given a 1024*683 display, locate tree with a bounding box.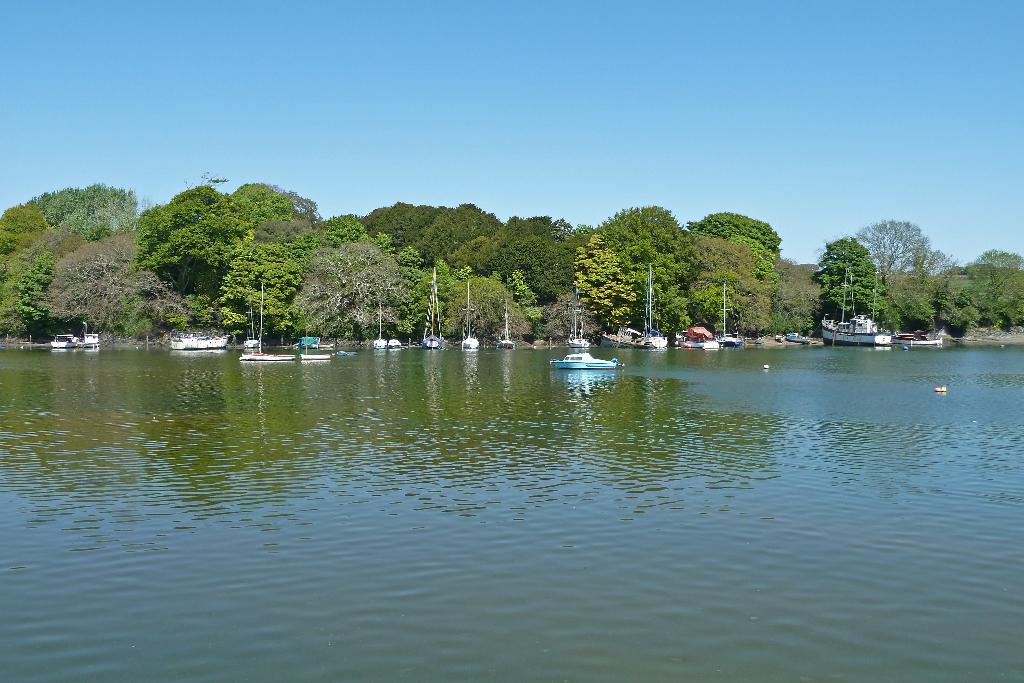
Located: [left=0, top=201, right=49, bottom=259].
